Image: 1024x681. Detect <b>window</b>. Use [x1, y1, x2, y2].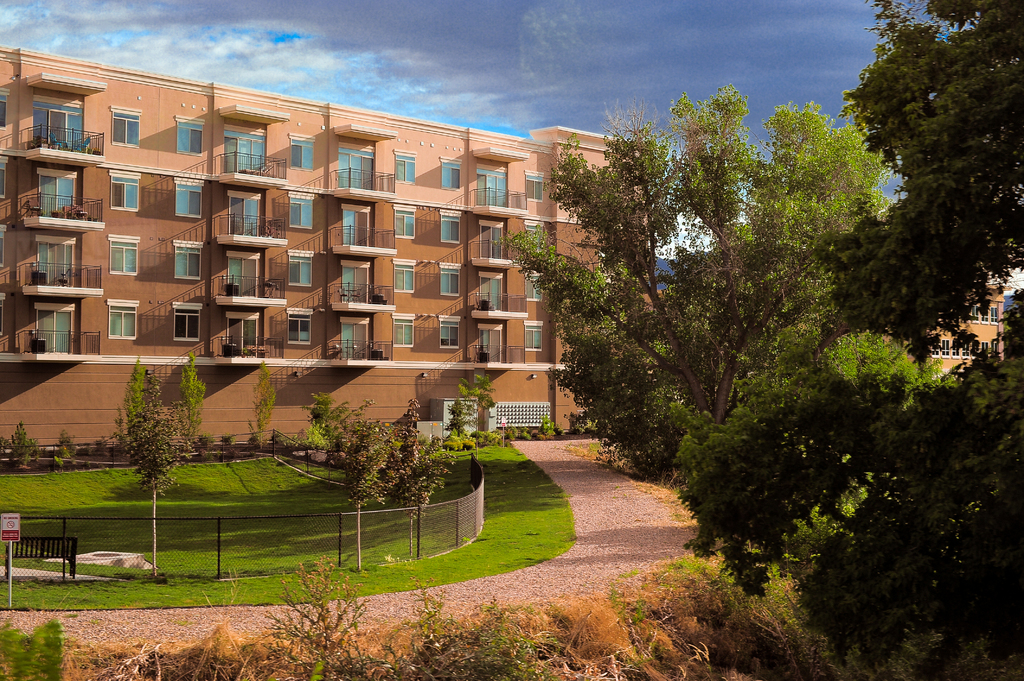
[175, 110, 202, 157].
